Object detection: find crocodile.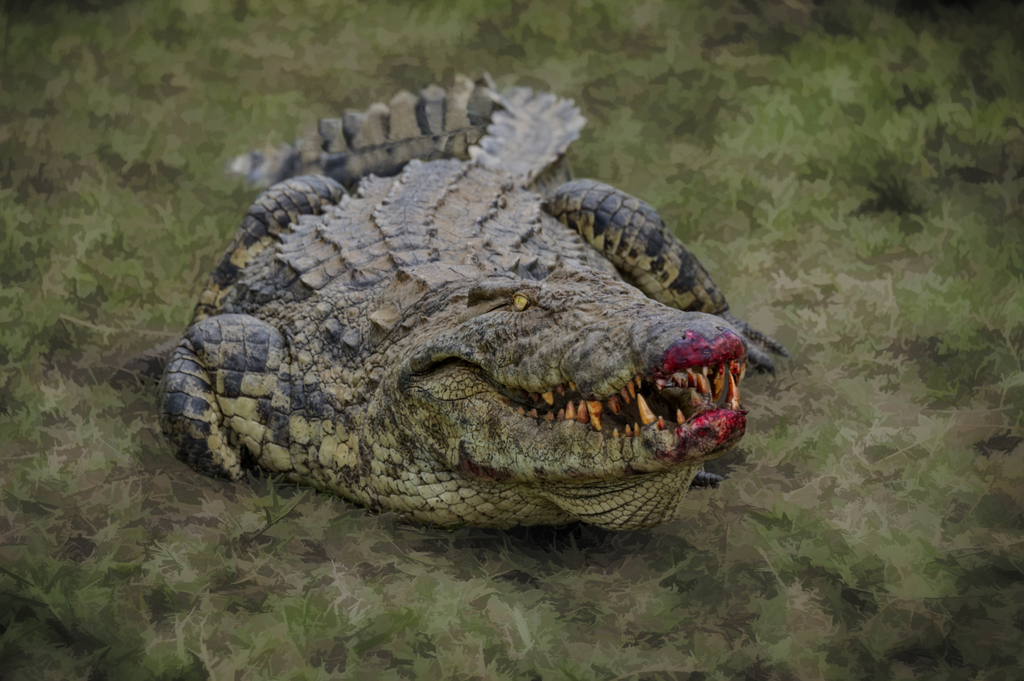
[152, 70, 792, 529].
